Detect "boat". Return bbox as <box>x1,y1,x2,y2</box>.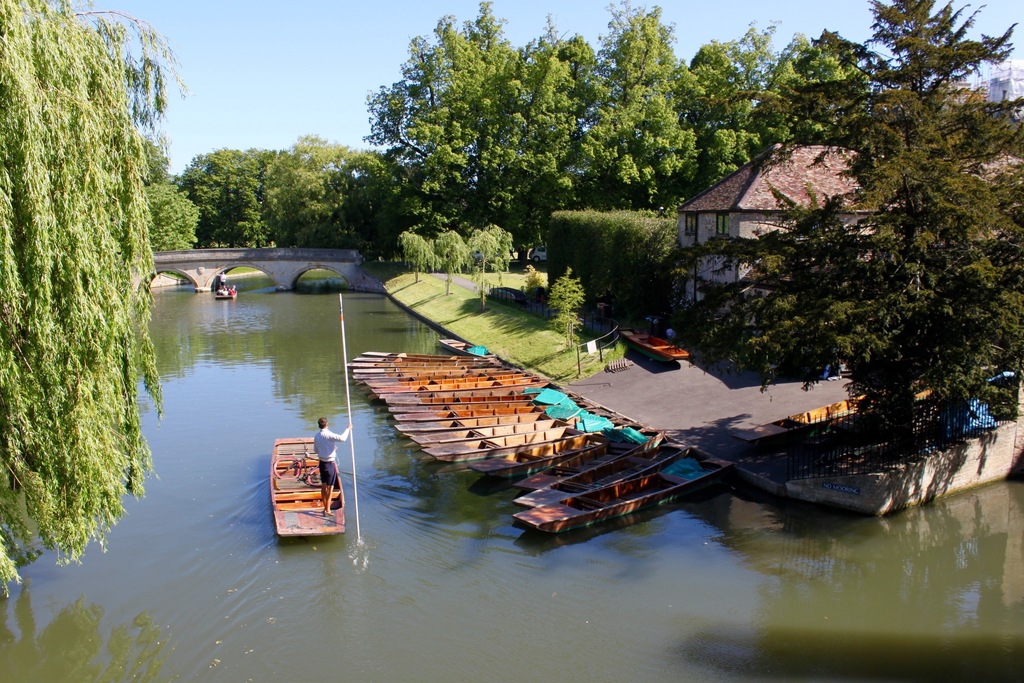
<box>255,437,337,543</box>.
